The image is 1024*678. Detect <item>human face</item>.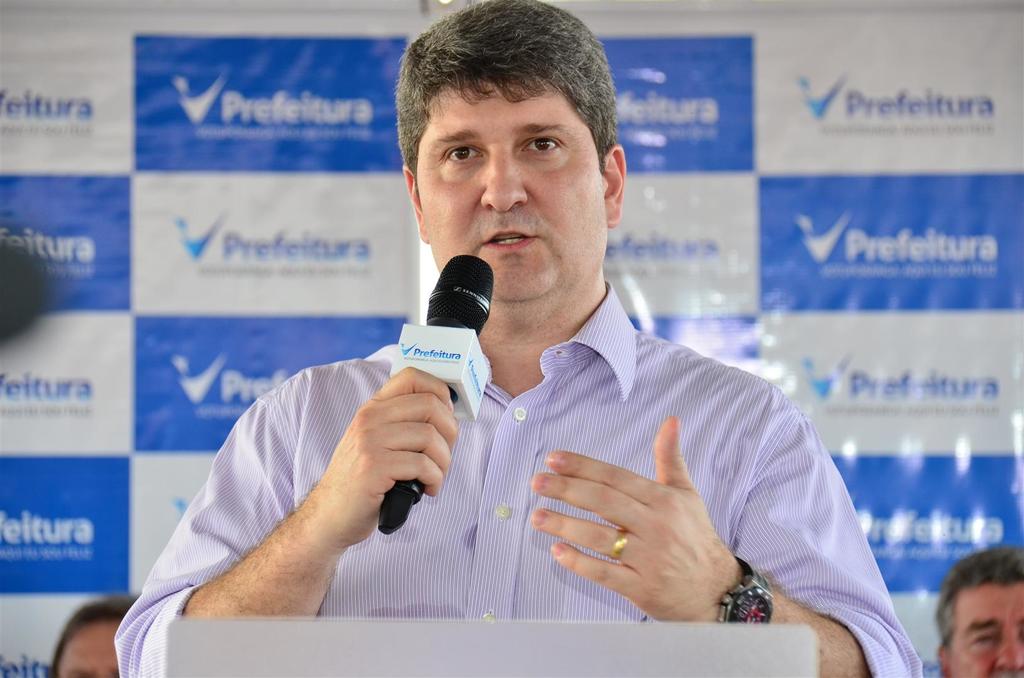
Detection: bbox=(416, 81, 607, 313).
